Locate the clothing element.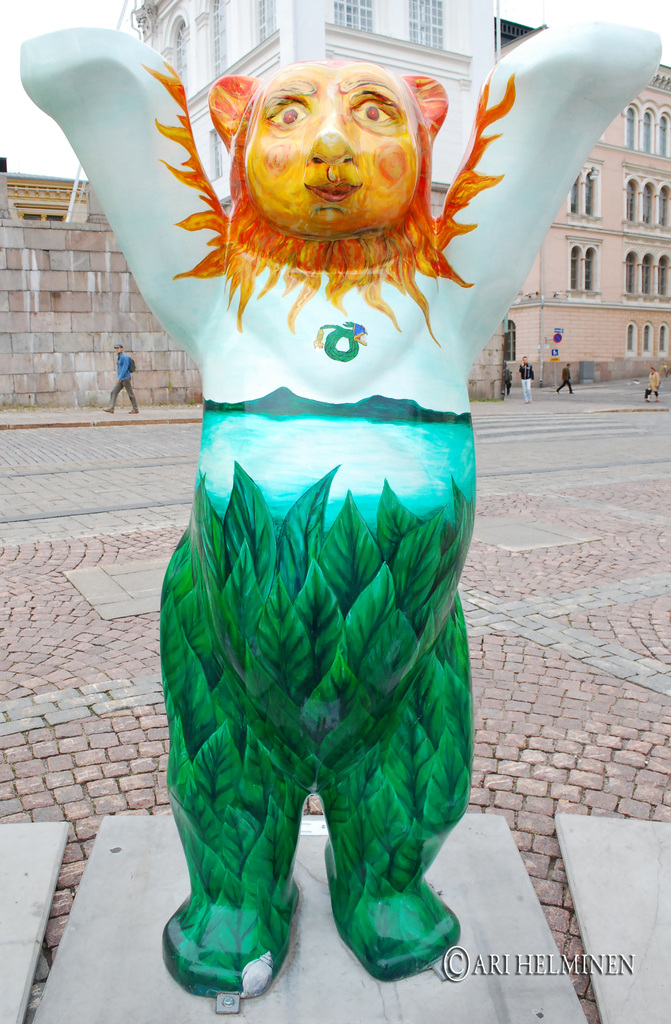
Element bbox: [left=108, top=351, right=139, bottom=410].
